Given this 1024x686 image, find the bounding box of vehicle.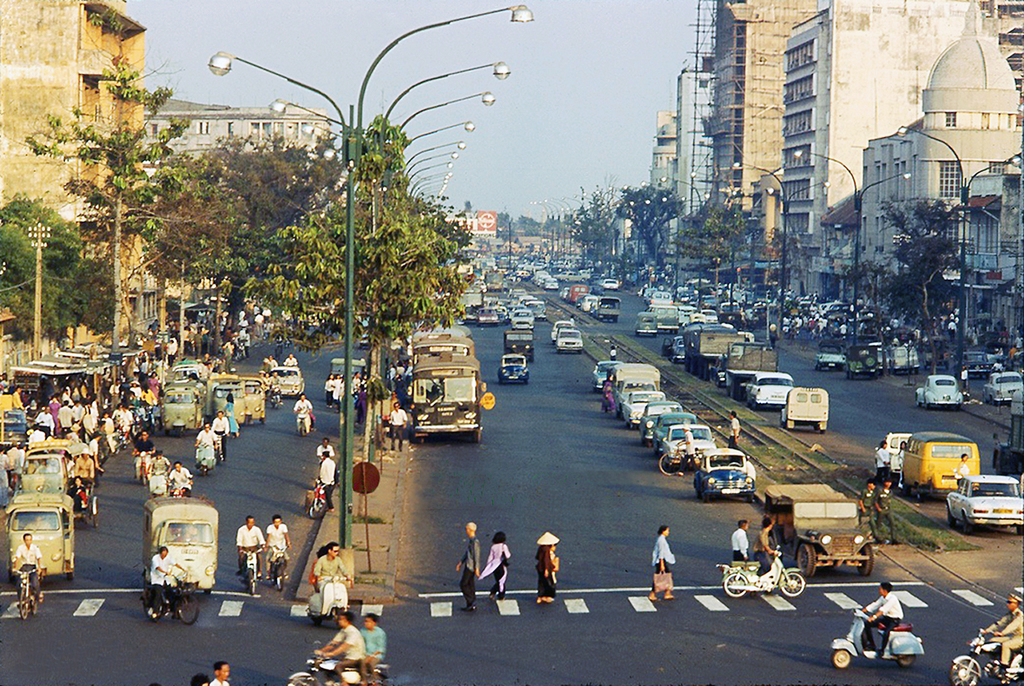
[166,360,205,388].
